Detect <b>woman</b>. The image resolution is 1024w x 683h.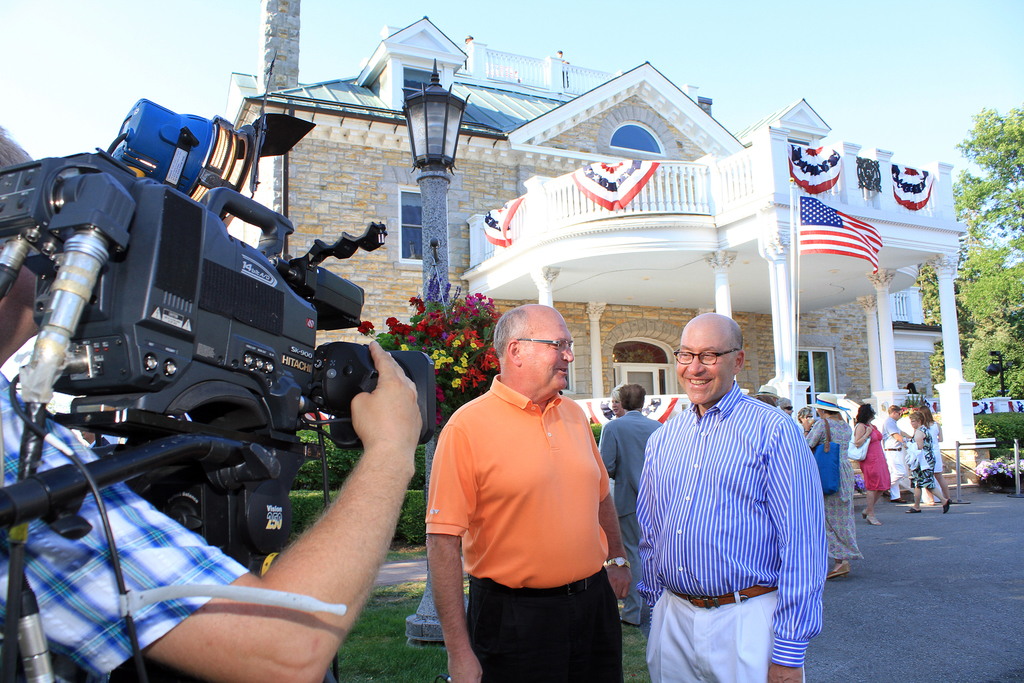
Rect(852, 402, 892, 523).
